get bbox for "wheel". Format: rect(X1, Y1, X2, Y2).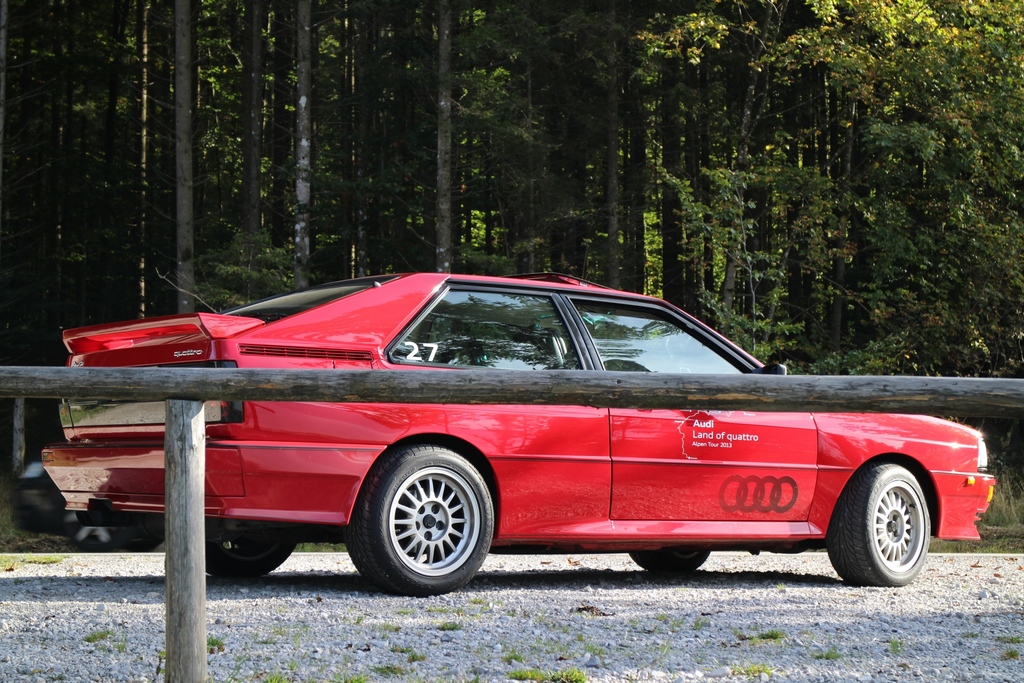
rect(830, 468, 934, 589).
